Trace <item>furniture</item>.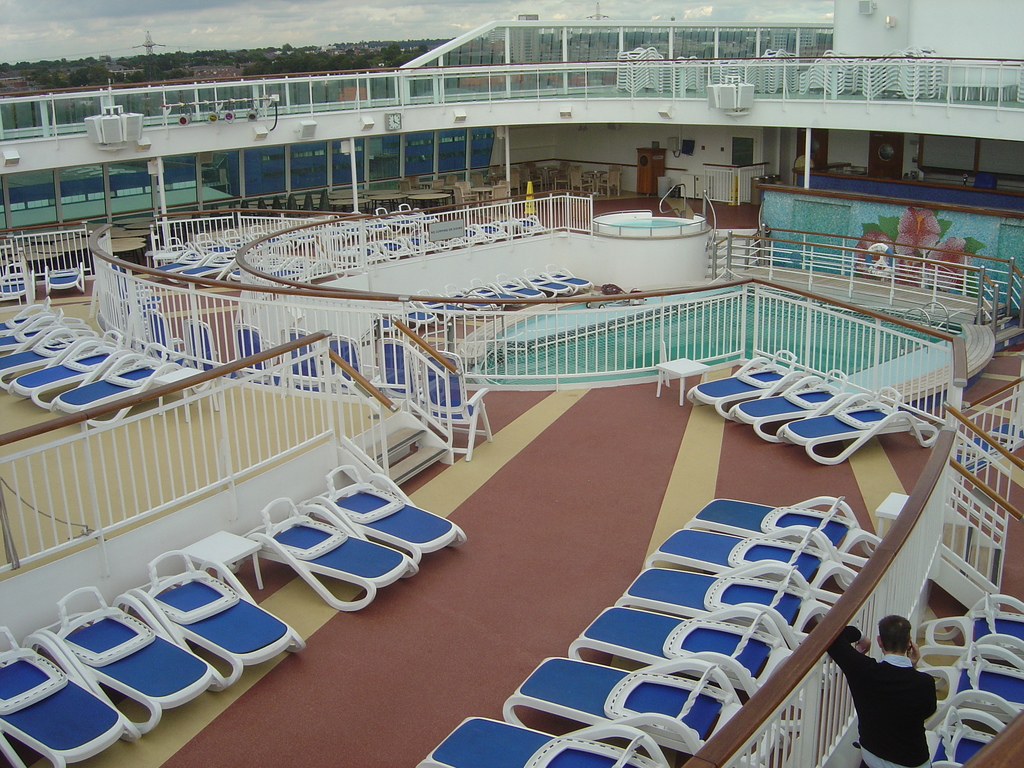
Traced to {"x1": 766, "y1": 381, "x2": 941, "y2": 472}.
